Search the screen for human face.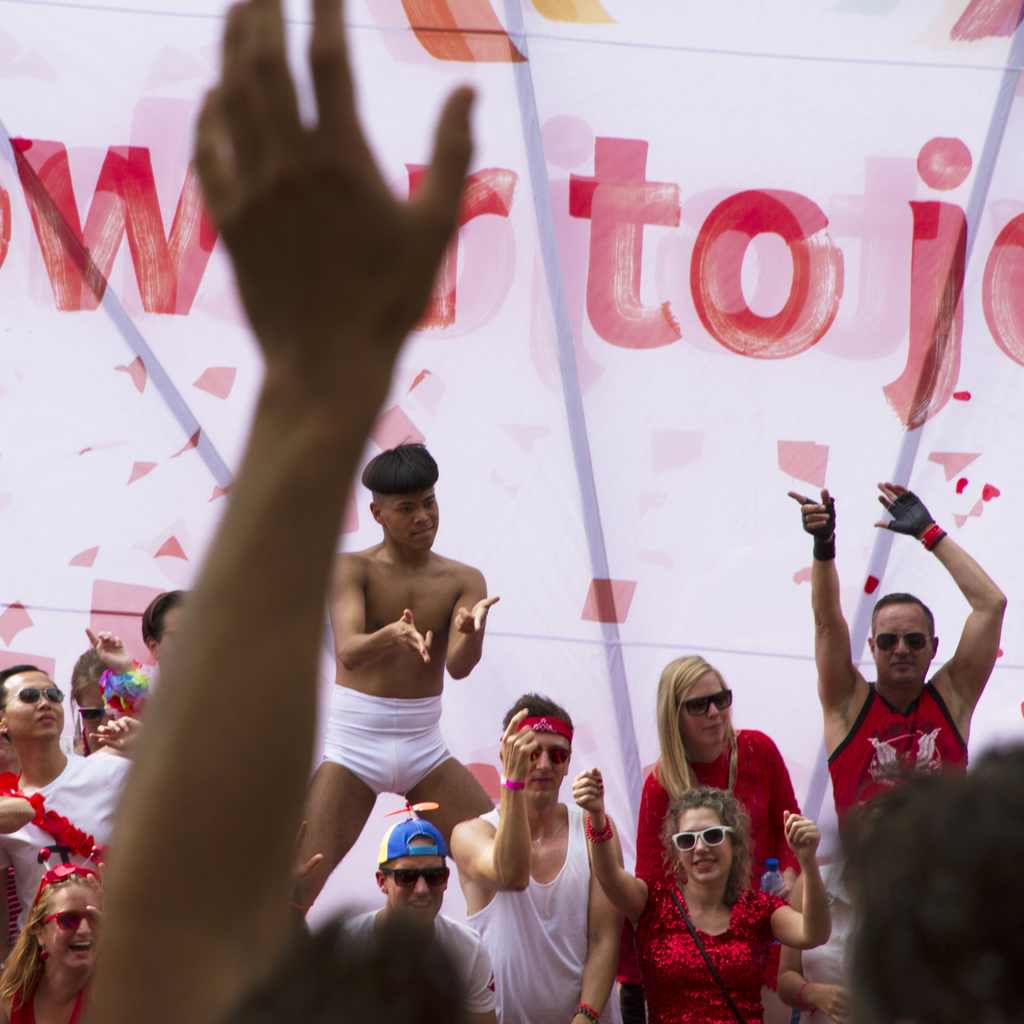
Found at <box>74,687,107,732</box>.
